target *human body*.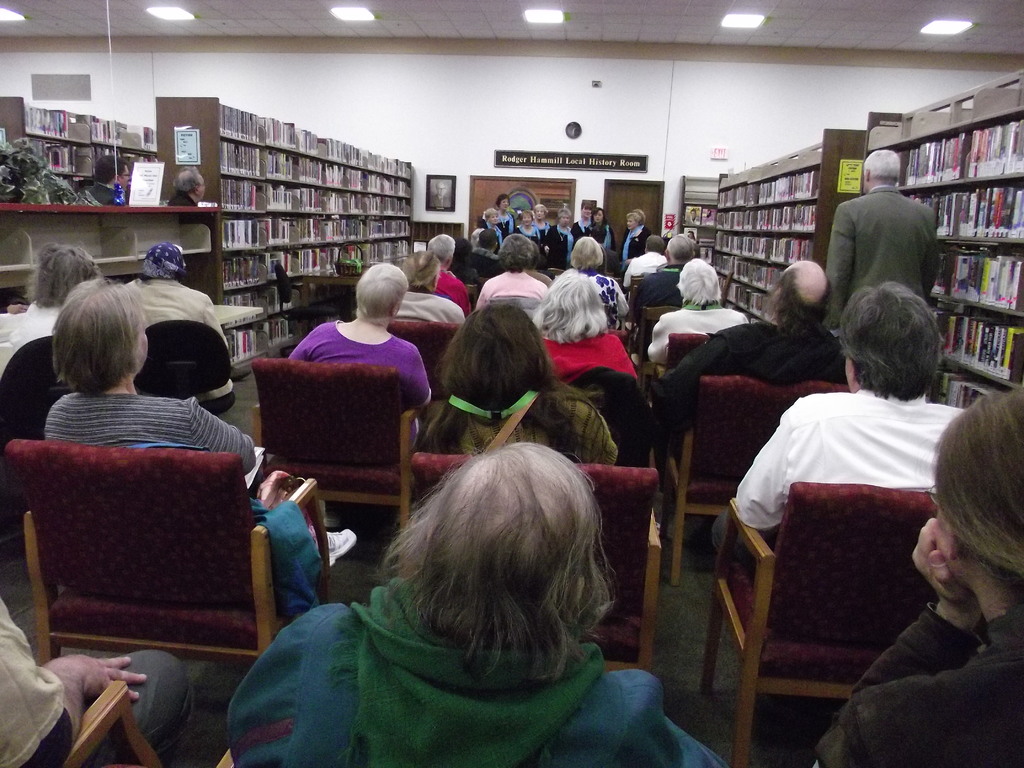
Target region: [648,259,845,546].
